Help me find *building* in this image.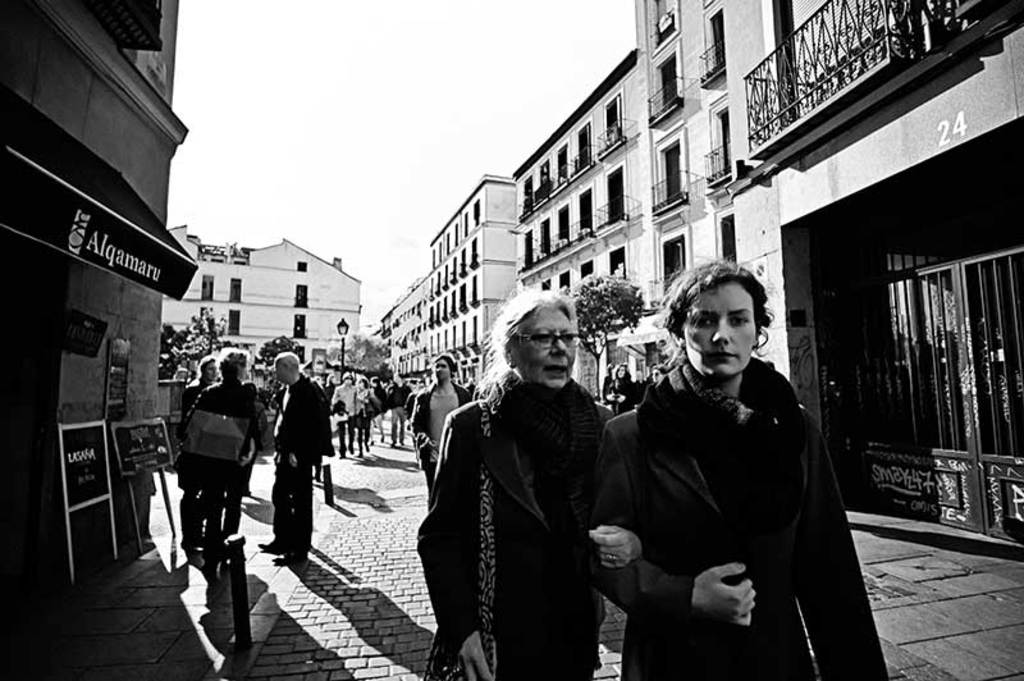
Found it: (160,224,361,389).
